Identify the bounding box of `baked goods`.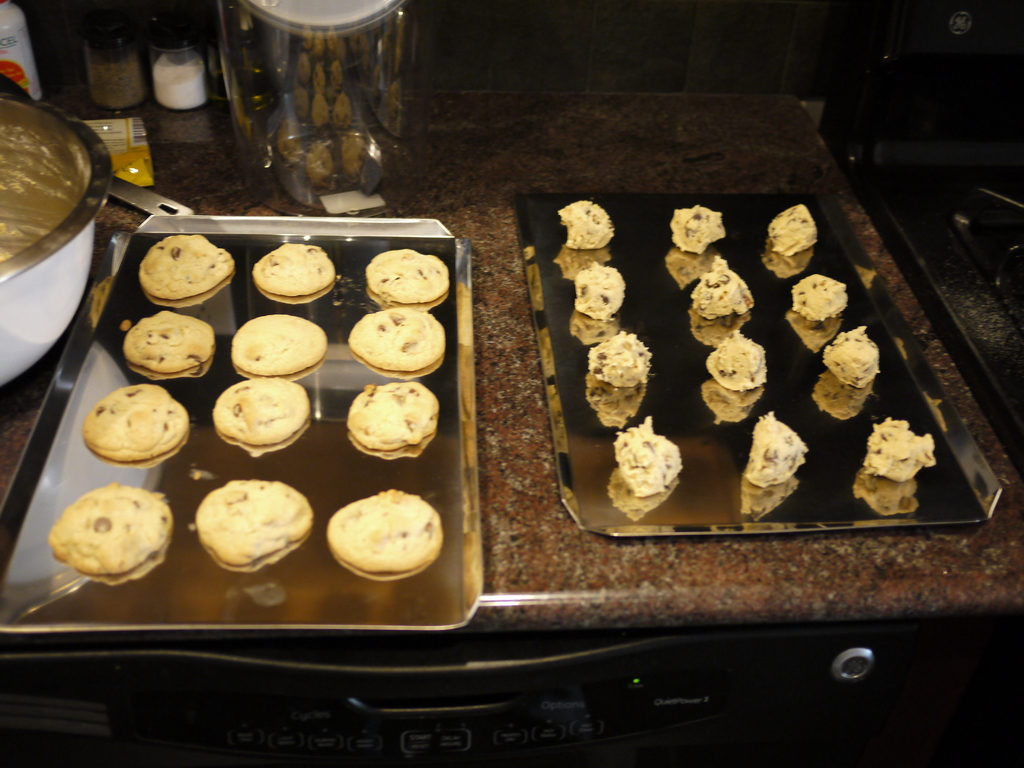
pyautogui.locateOnScreen(744, 417, 813, 490).
